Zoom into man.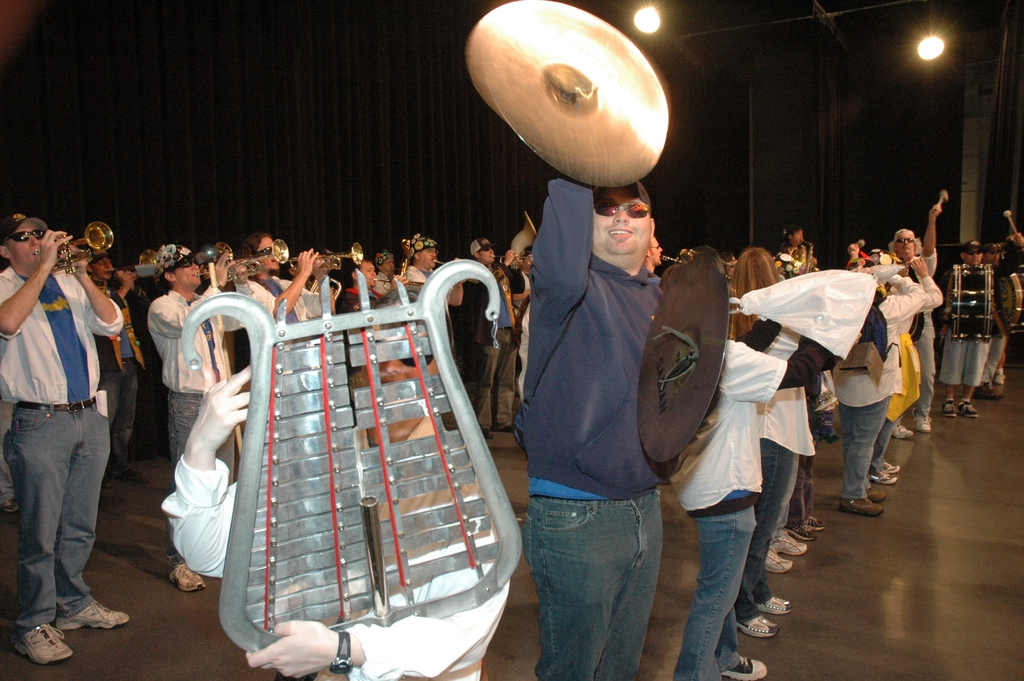
Zoom target: [941, 230, 1009, 418].
